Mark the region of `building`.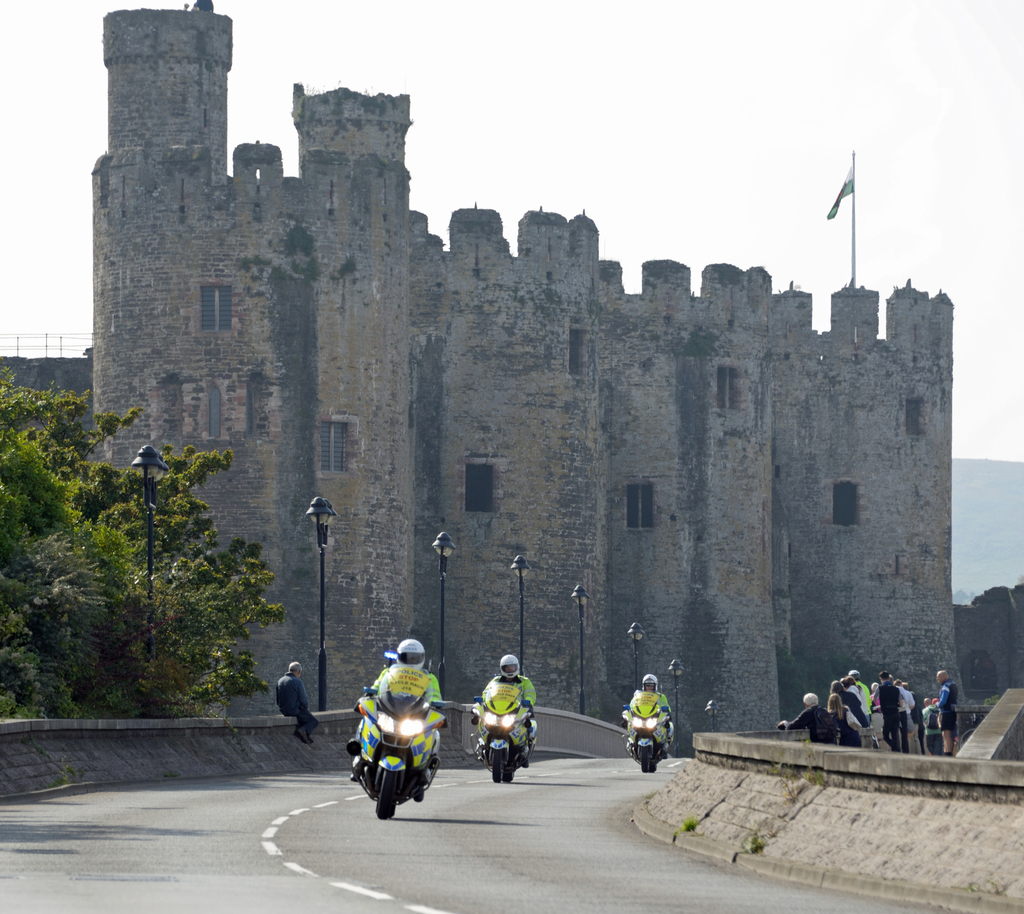
Region: [x1=1, y1=0, x2=961, y2=753].
